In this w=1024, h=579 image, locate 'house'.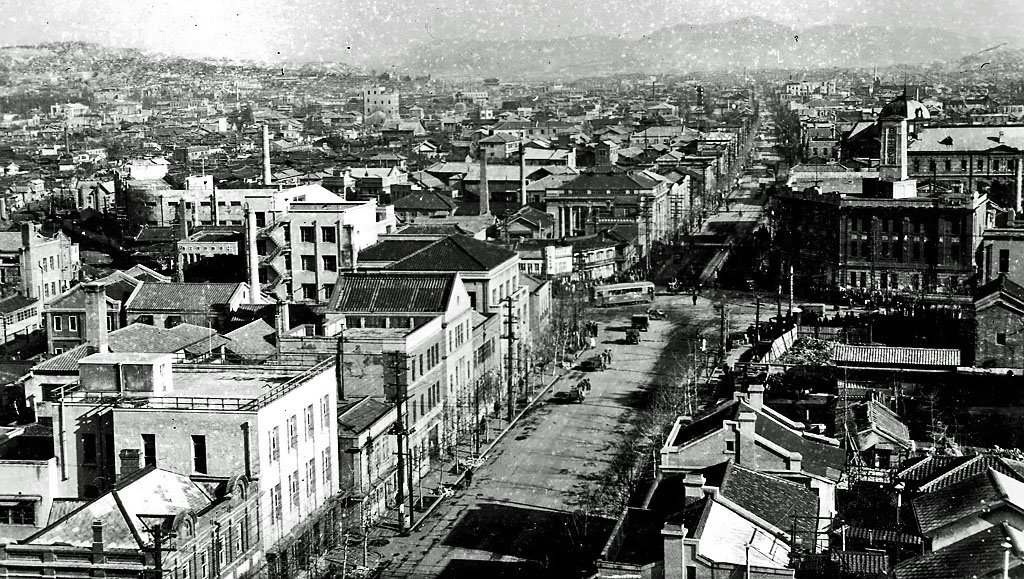
Bounding box: [646,160,691,226].
